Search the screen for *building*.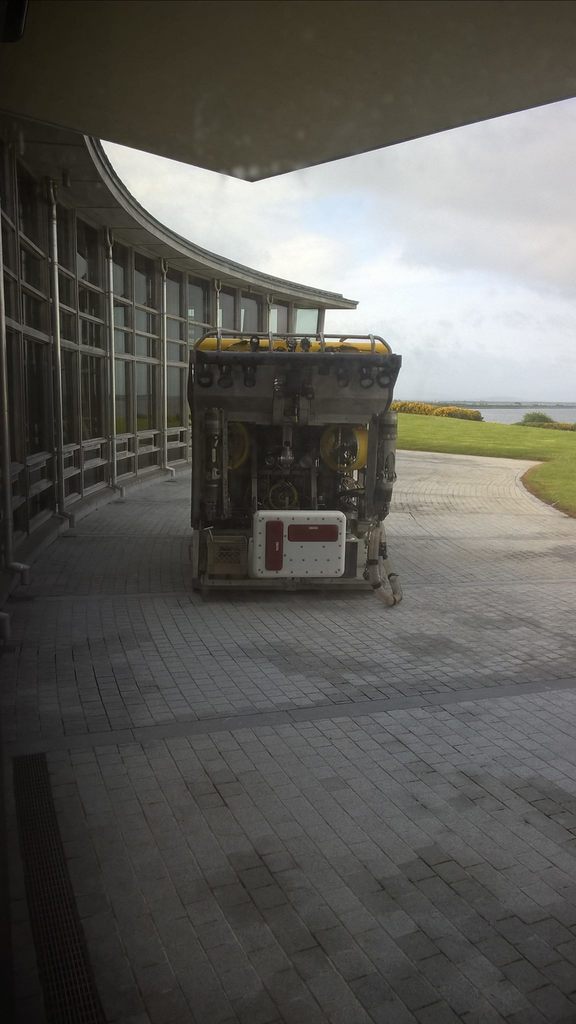
Found at left=0, top=129, right=353, bottom=579.
